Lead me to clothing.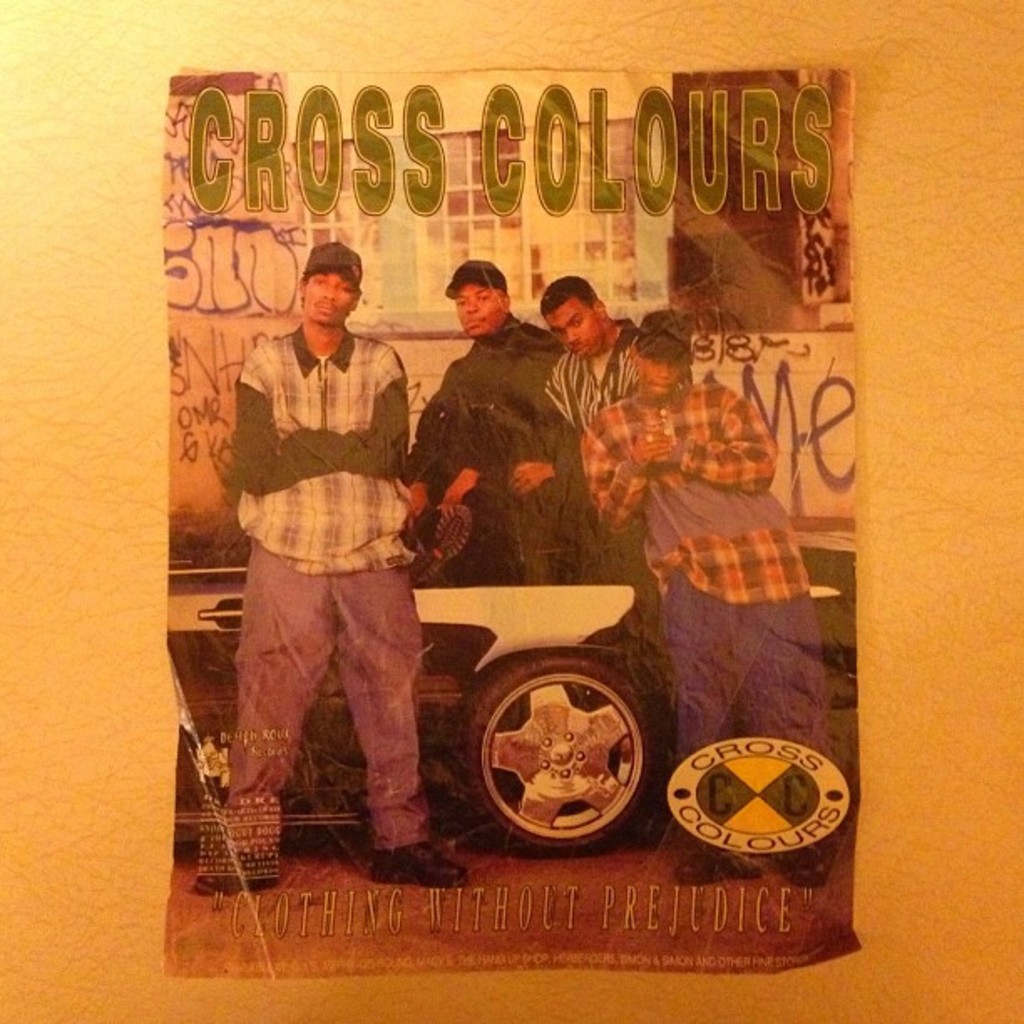
Lead to rect(519, 326, 643, 458).
